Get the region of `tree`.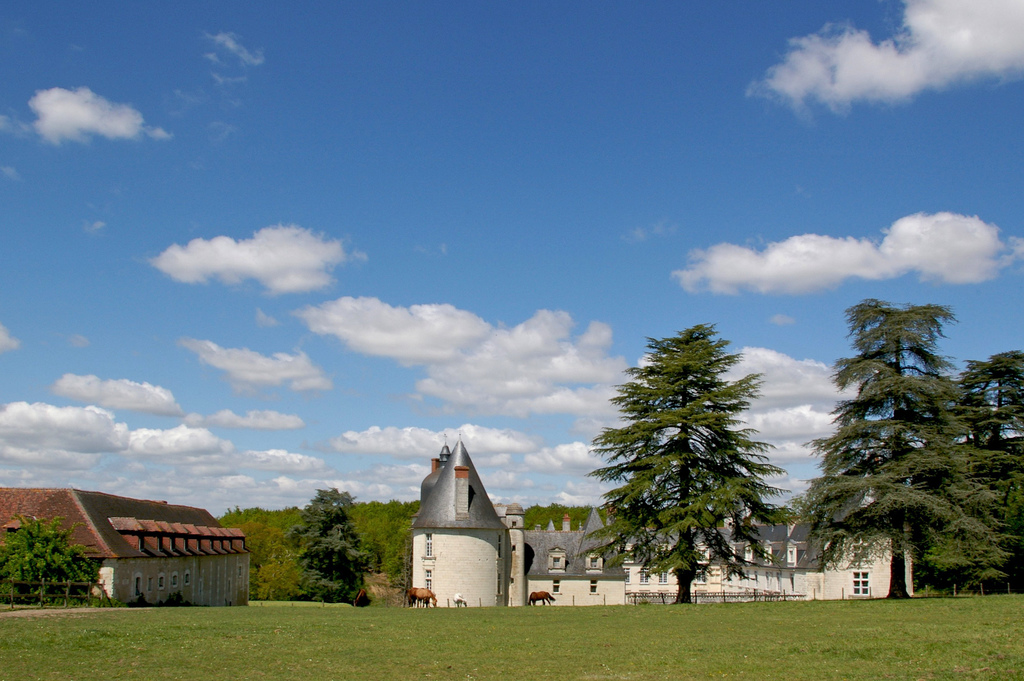
locate(279, 489, 387, 603).
